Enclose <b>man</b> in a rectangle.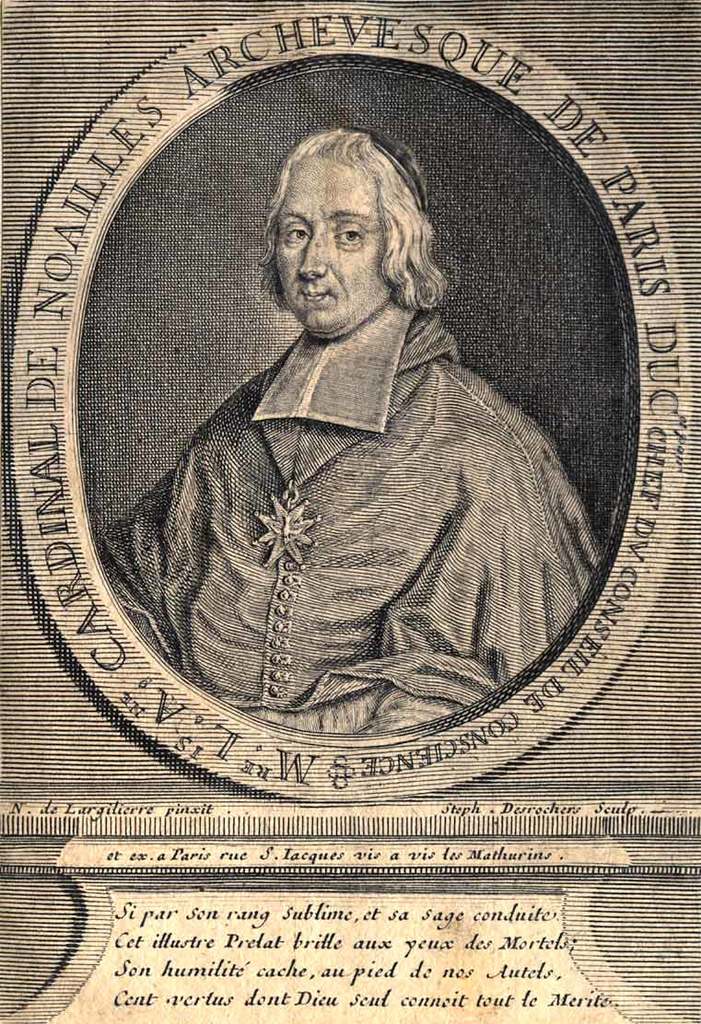
Rect(82, 113, 621, 741).
